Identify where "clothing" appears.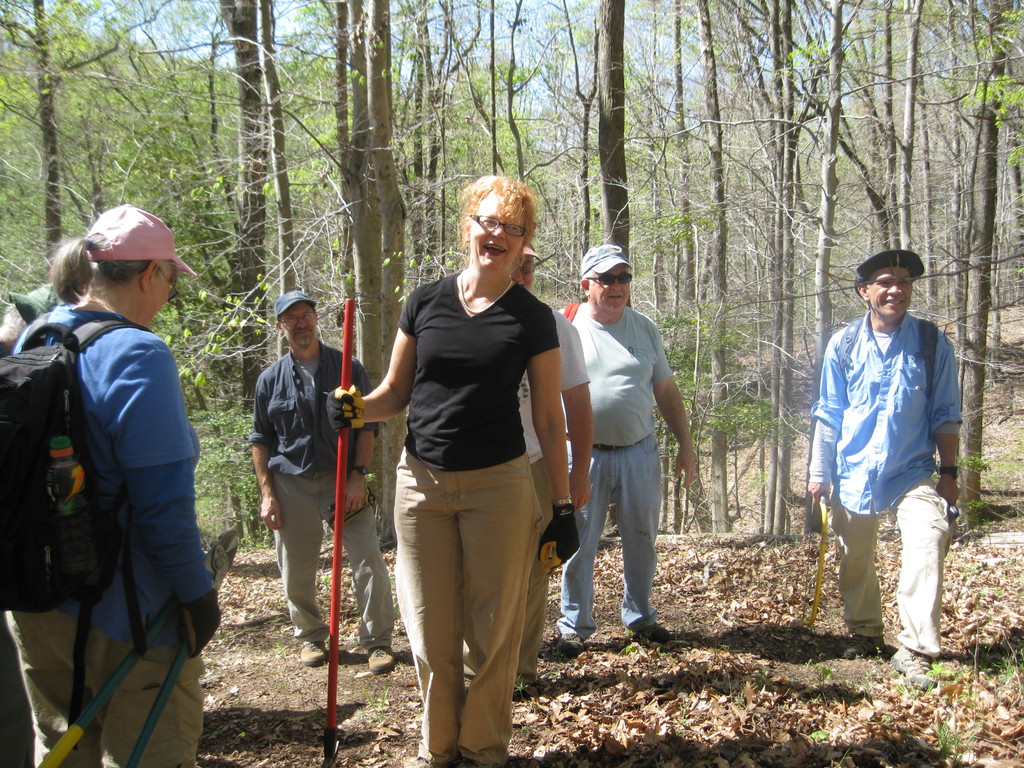
Appears at <box>269,473,392,650</box>.
